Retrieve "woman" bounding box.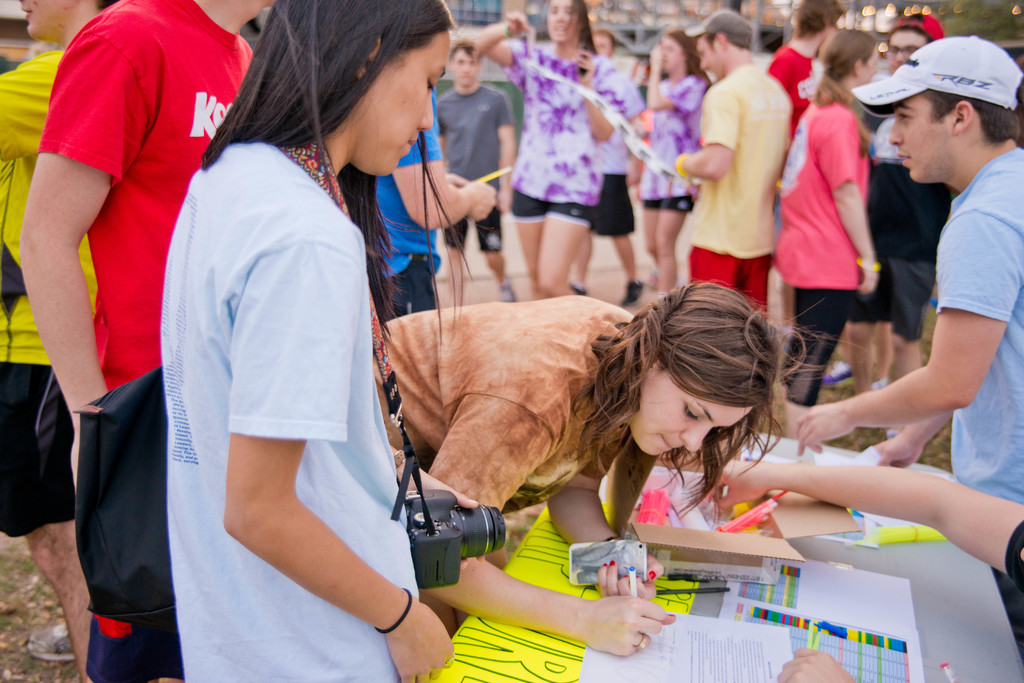
Bounding box: x1=369, y1=277, x2=871, y2=657.
